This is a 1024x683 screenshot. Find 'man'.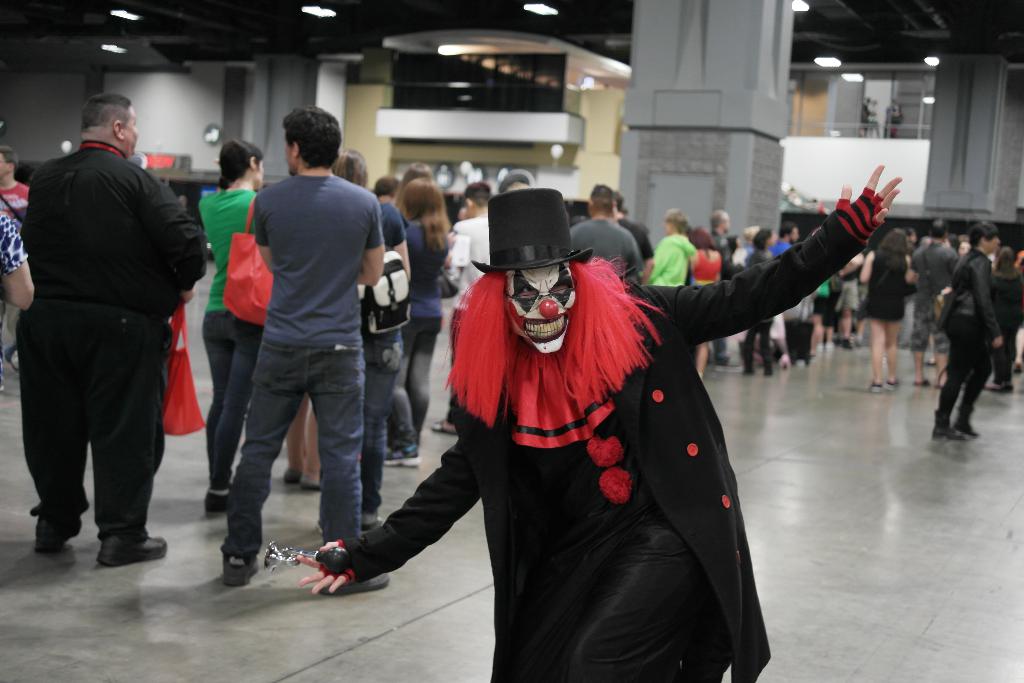
Bounding box: 708/208/730/370.
